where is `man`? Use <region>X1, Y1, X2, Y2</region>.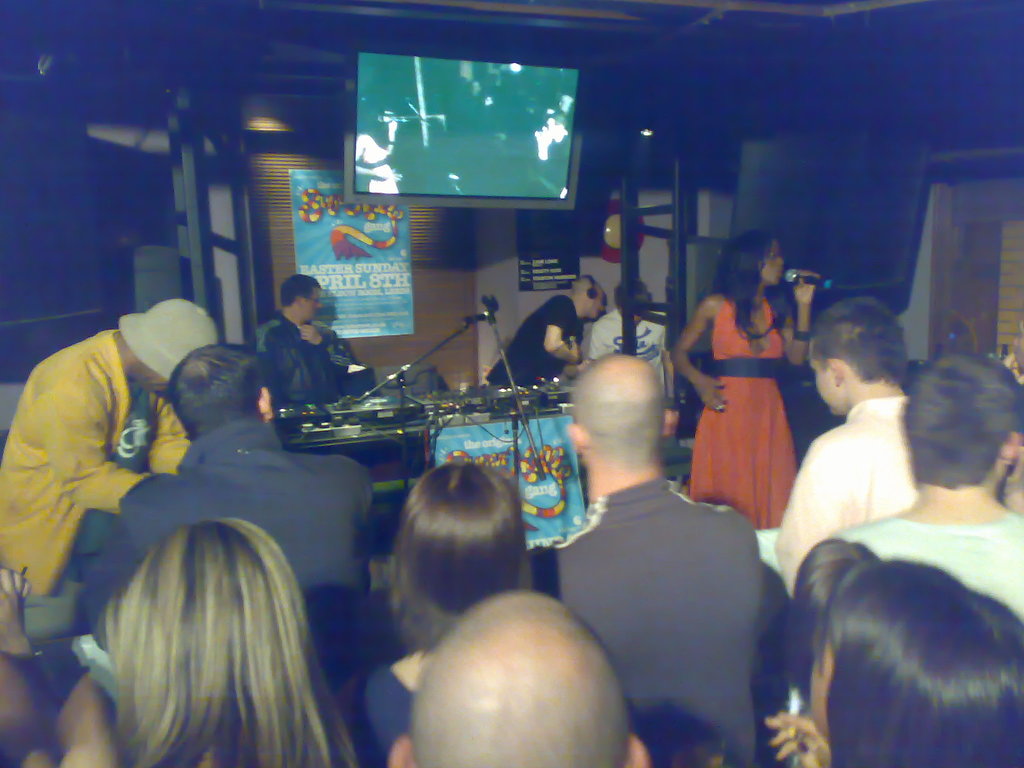
<region>259, 275, 356, 408</region>.
